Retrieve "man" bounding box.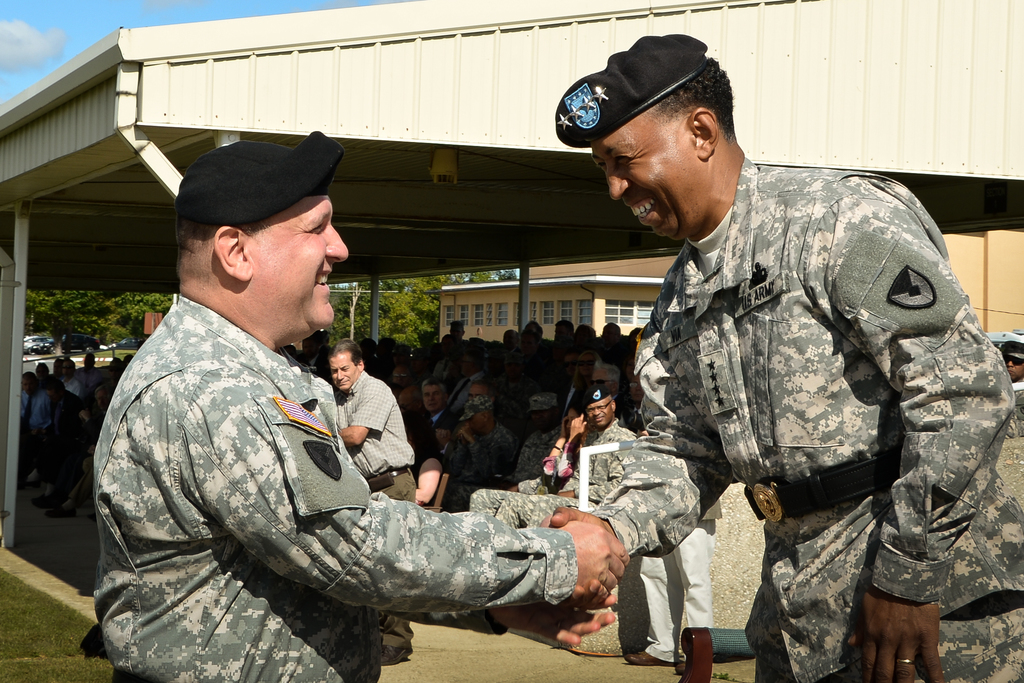
Bounding box: bbox(318, 339, 417, 664).
